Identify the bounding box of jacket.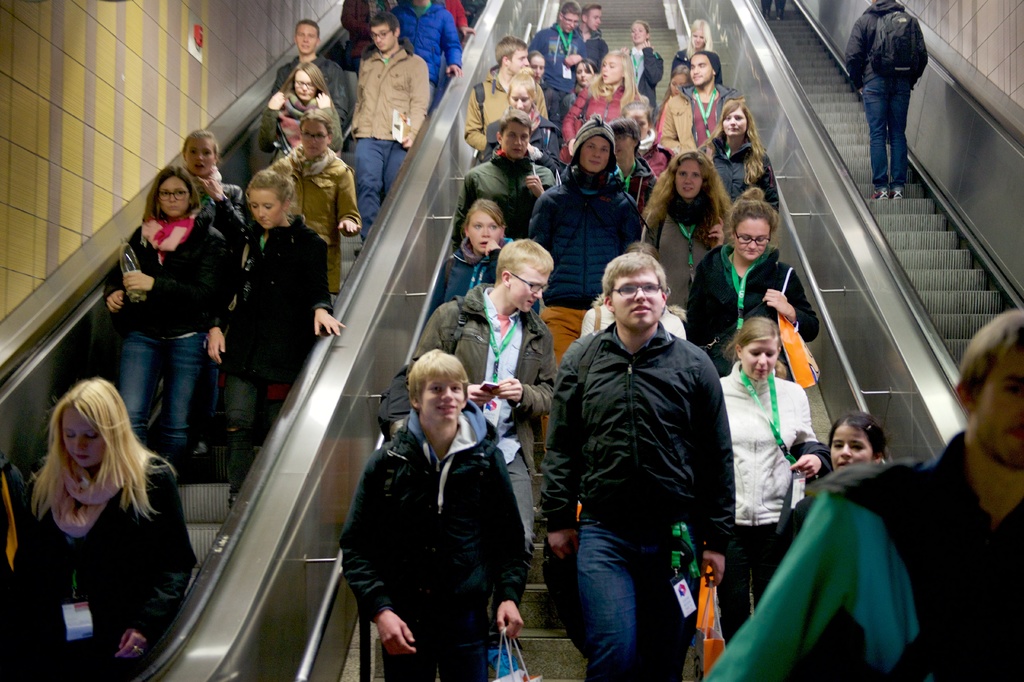
locate(524, 26, 589, 94).
